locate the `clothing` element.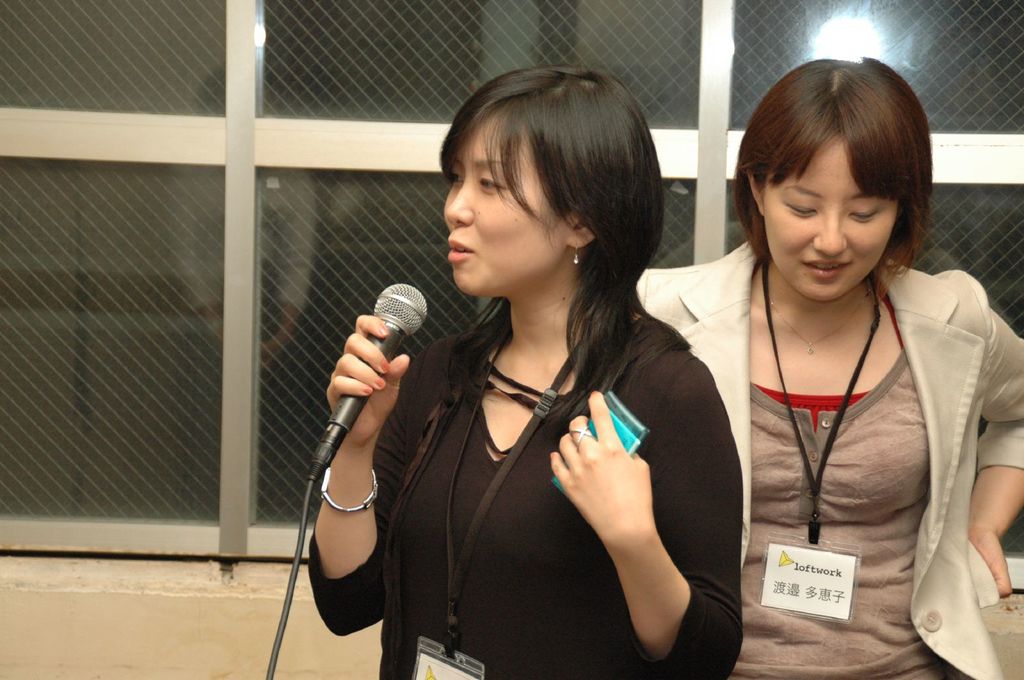
Element bbox: (x1=624, y1=255, x2=1023, y2=678).
